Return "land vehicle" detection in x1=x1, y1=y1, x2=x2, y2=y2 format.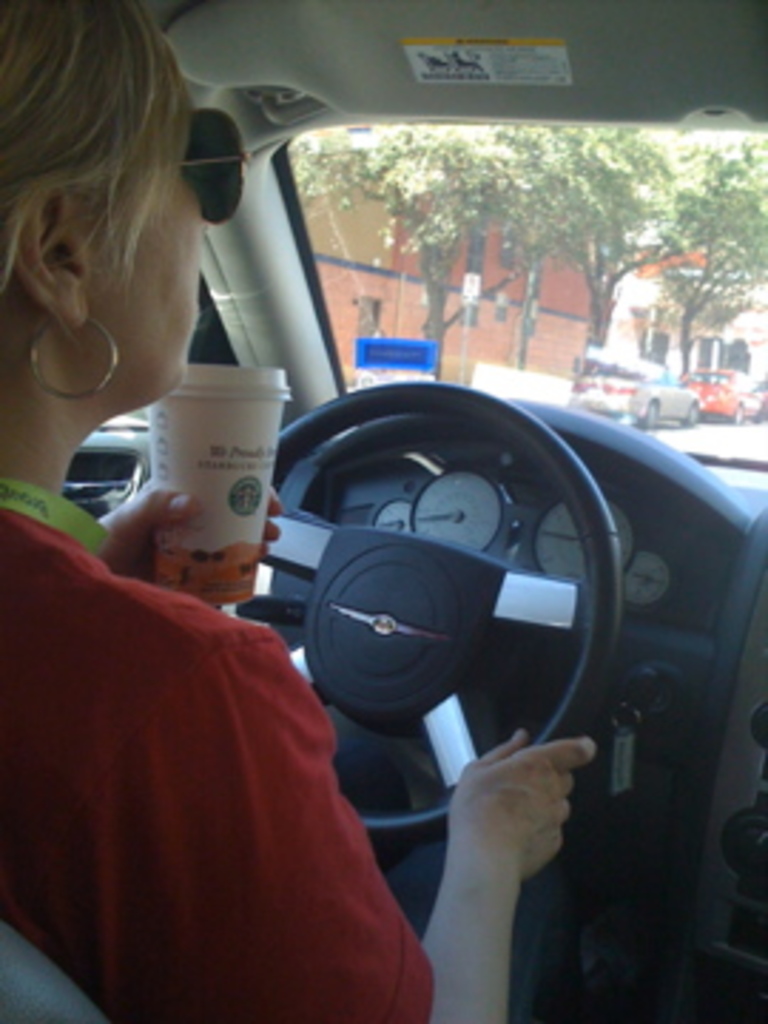
x1=688, y1=364, x2=762, y2=424.
